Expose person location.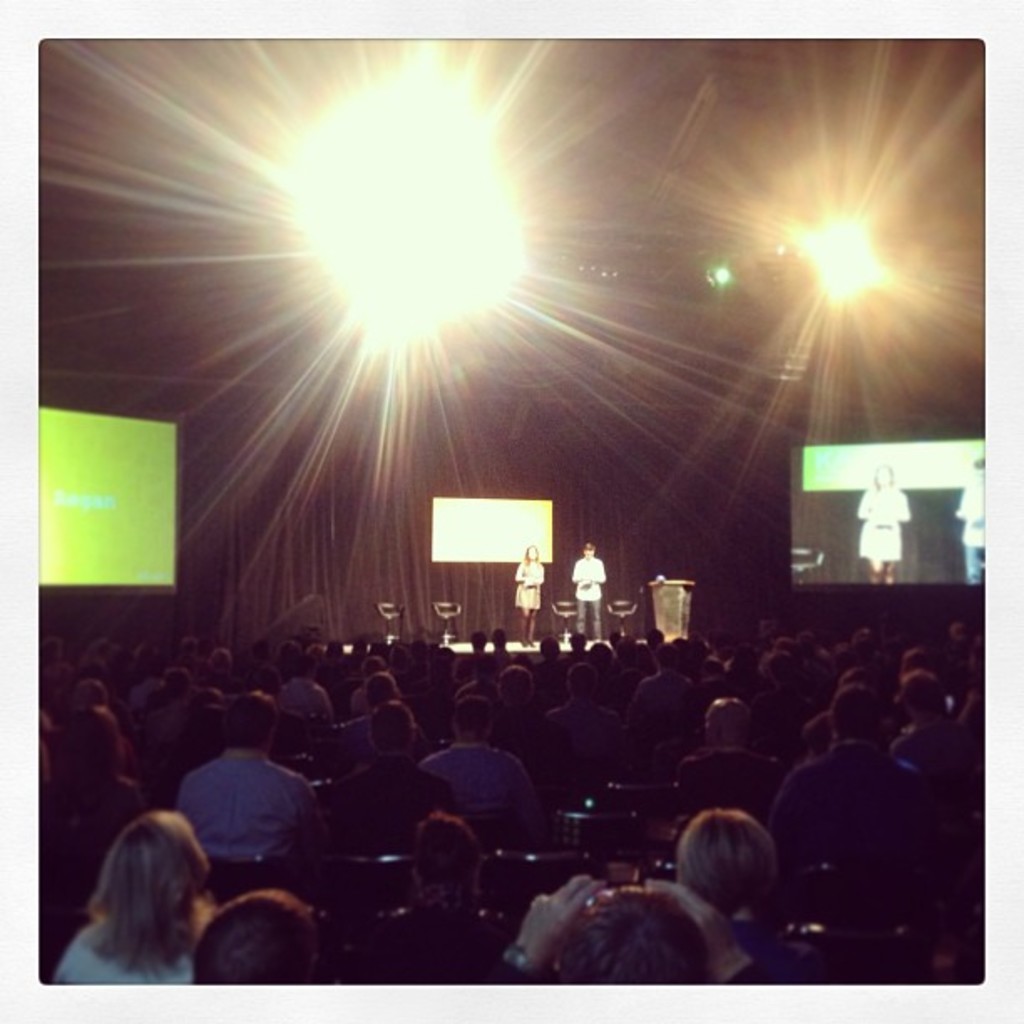
Exposed at {"x1": 313, "y1": 698, "x2": 465, "y2": 862}.
